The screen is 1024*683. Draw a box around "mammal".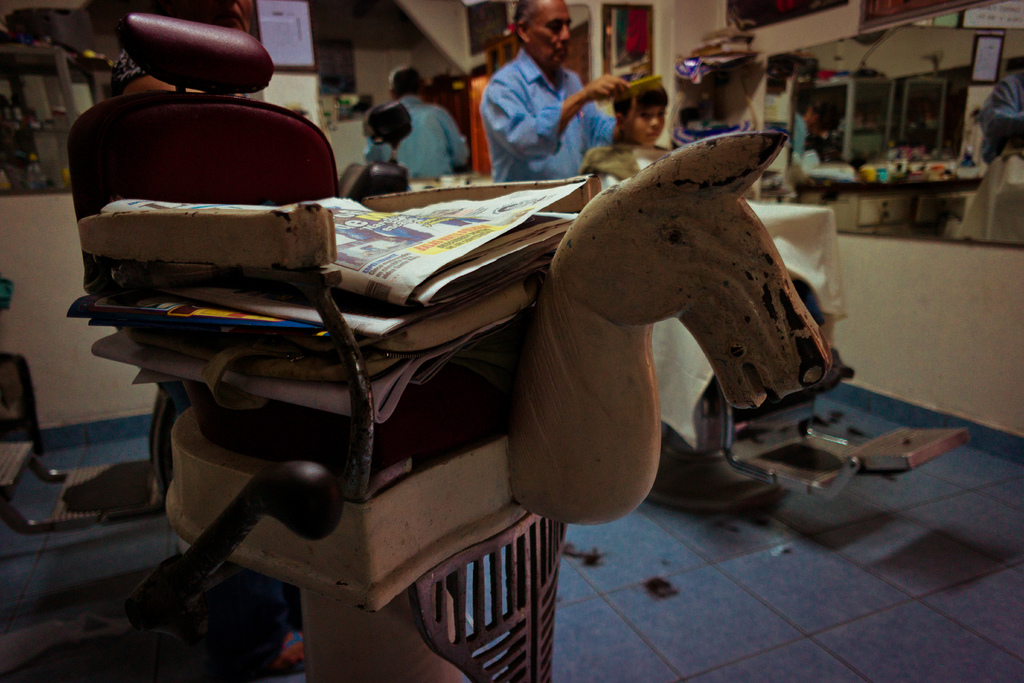
pyautogui.locateOnScreen(616, 70, 673, 147).
